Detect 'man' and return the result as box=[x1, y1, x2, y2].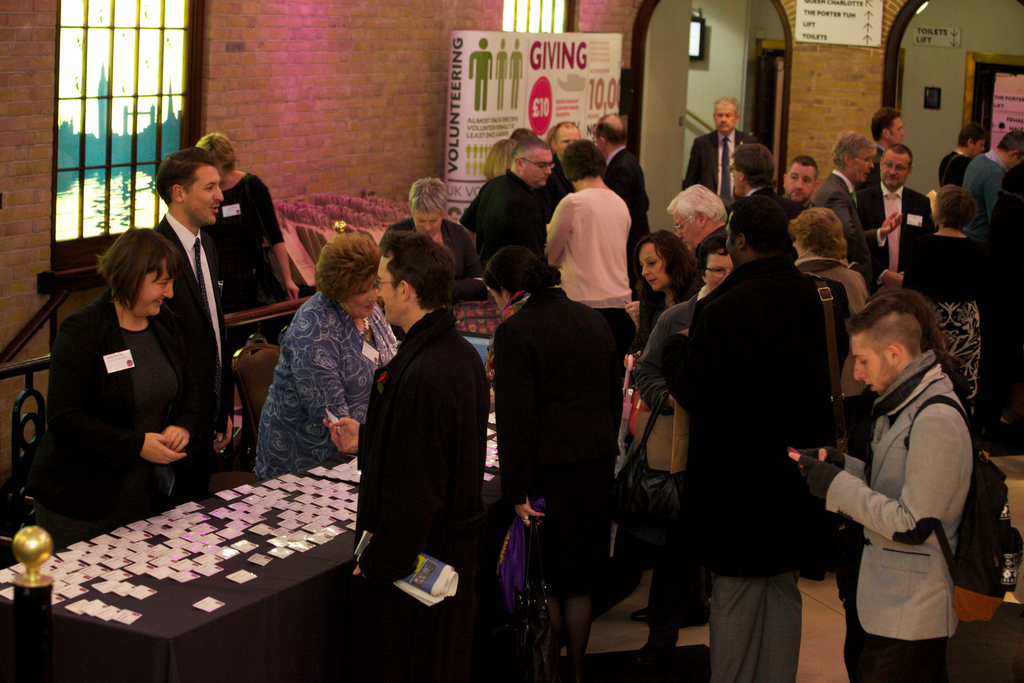
box=[955, 126, 1023, 250].
